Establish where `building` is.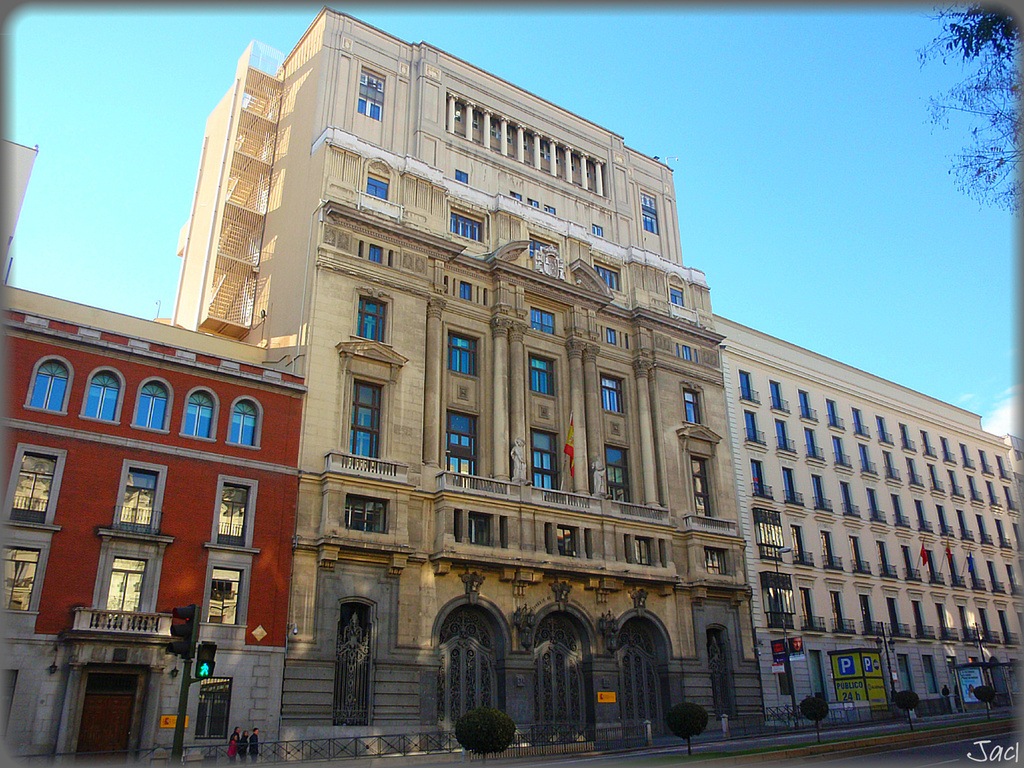
Established at [left=175, top=6, right=730, bottom=766].
